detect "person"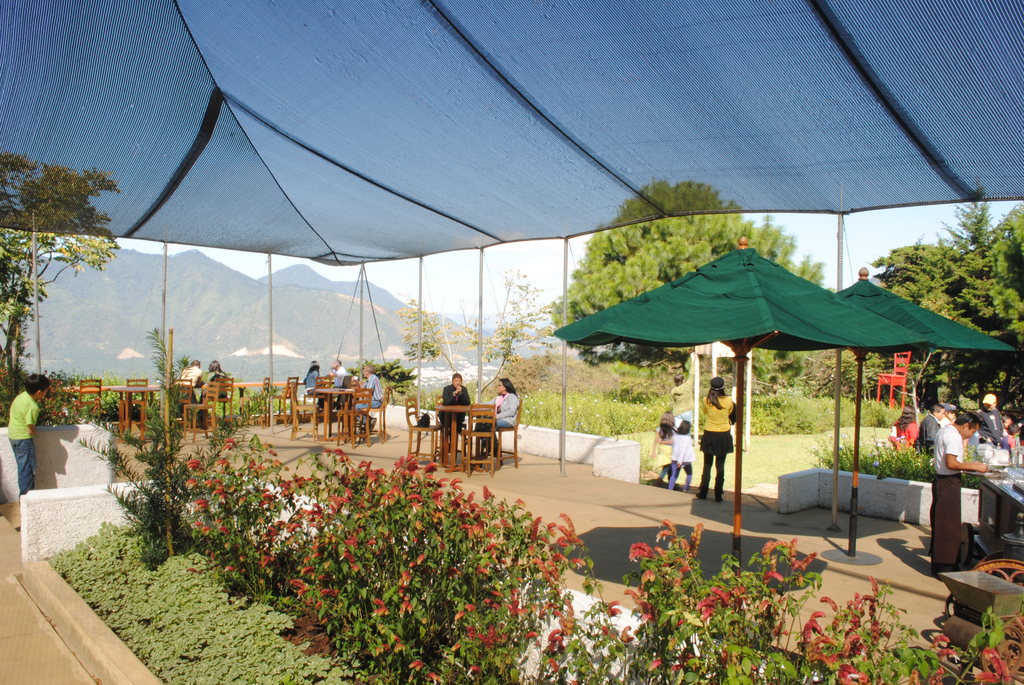
(298,358,333,414)
